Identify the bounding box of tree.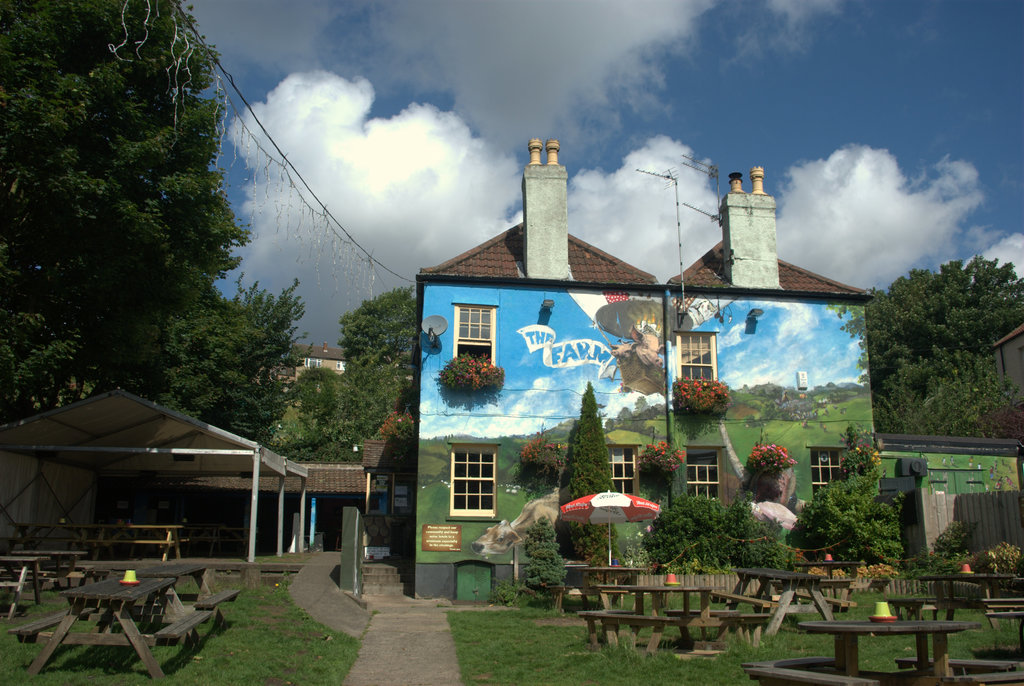
crop(316, 285, 429, 463).
